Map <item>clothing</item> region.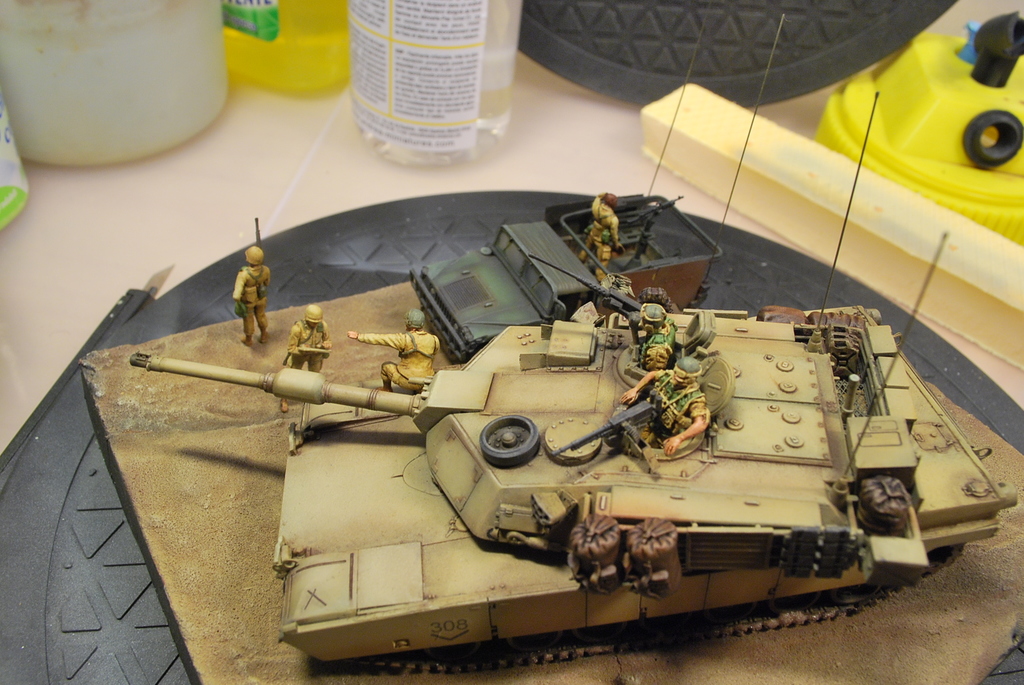
Mapped to left=286, top=321, right=331, bottom=374.
